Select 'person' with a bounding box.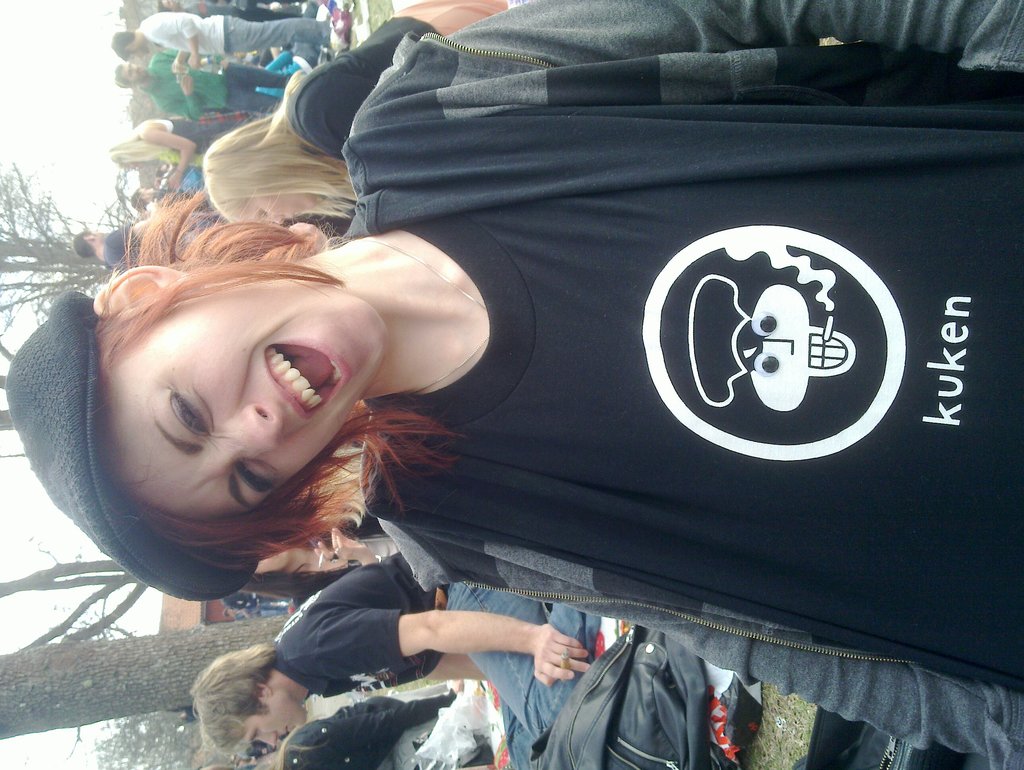
left=113, top=45, right=302, bottom=127.
